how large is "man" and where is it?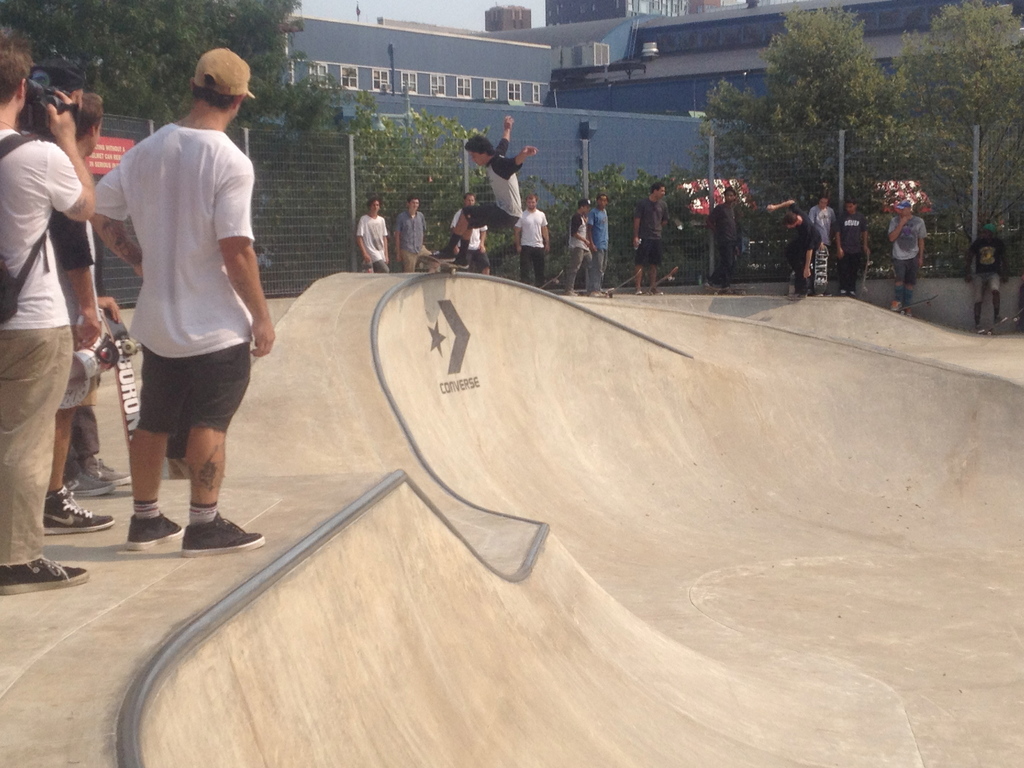
Bounding box: 705, 182, 793, 269.
